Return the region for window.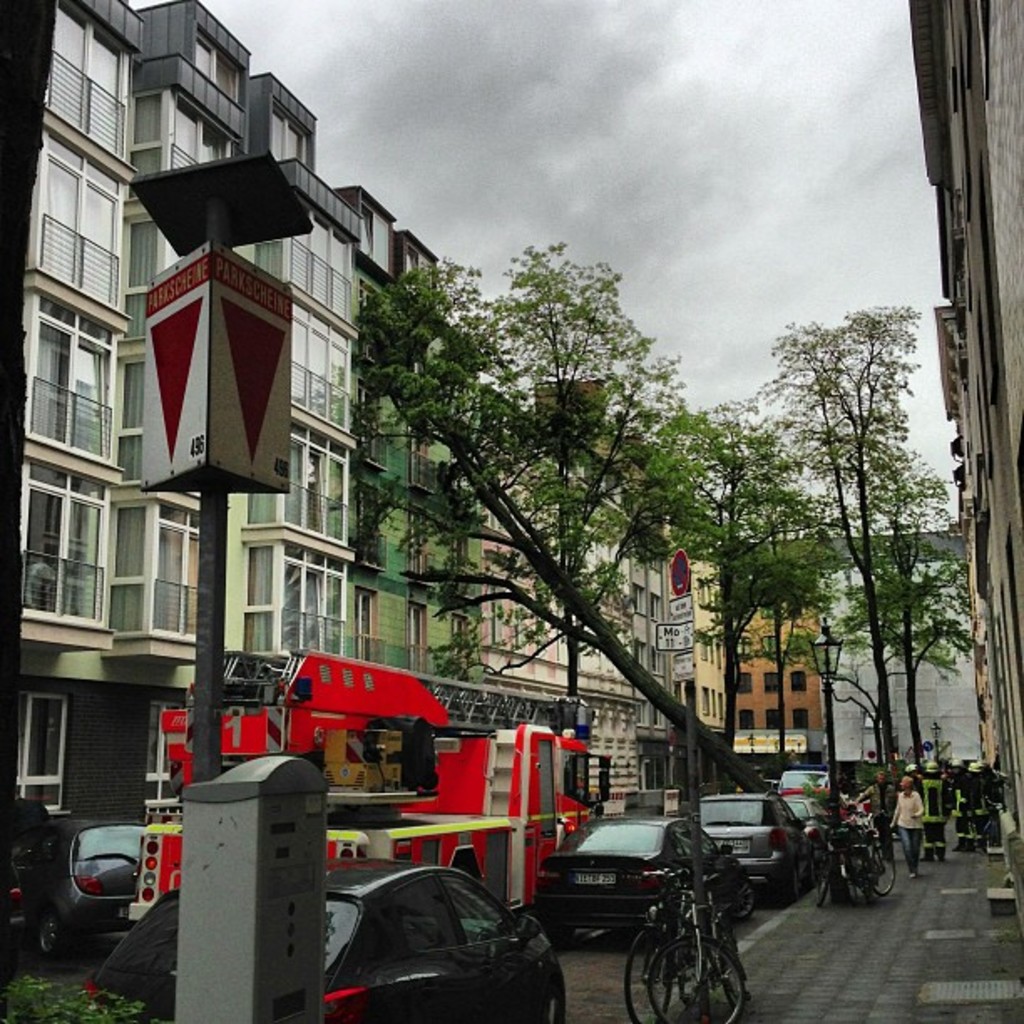
[left=233, top=425, right=353, bottom=540].
